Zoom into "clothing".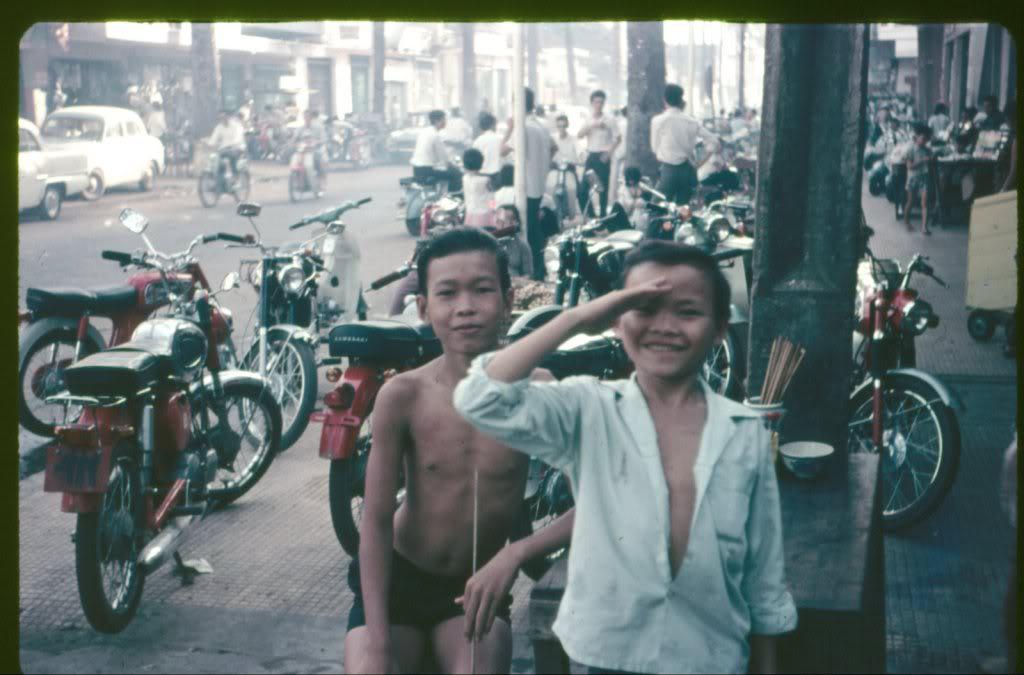
Zoom target: pyautogui.locateOnScreen(506, 112, 557, 280).
